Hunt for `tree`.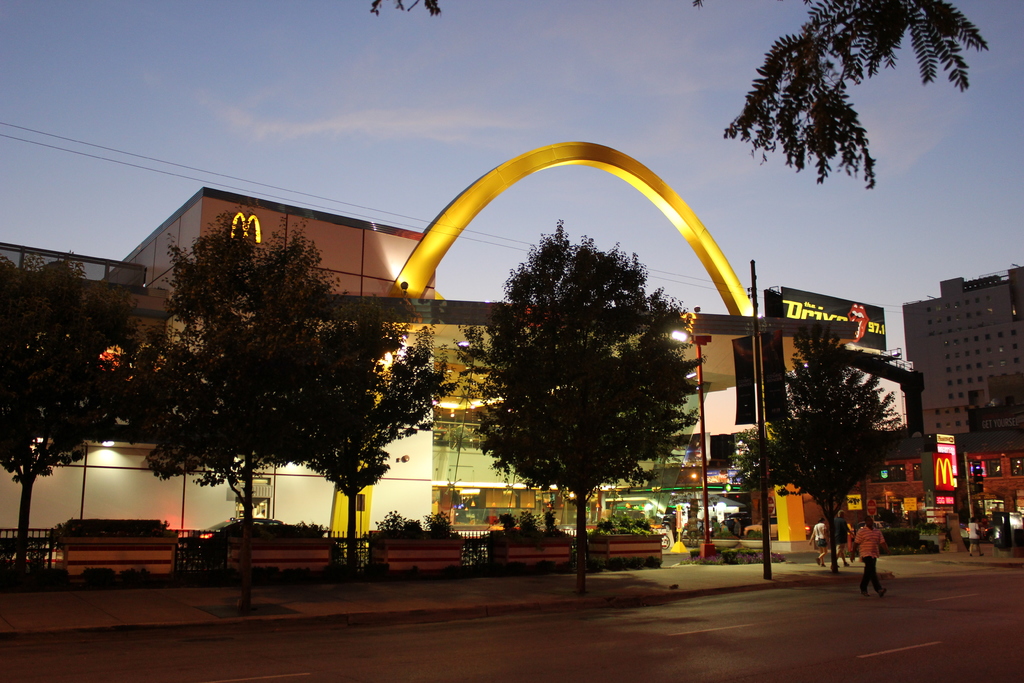
Hunted down at pyautogui.locateOnScreen(740, 0, 1000, 190).
